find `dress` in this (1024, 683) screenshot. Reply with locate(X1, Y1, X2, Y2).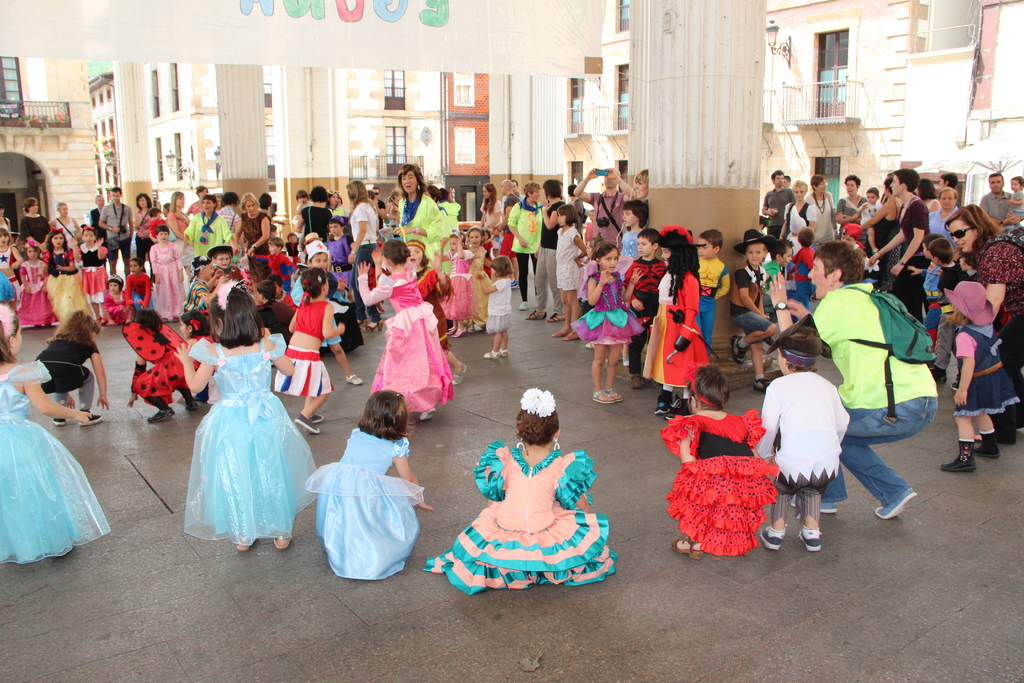
locate(148, 241, 189, 321).
